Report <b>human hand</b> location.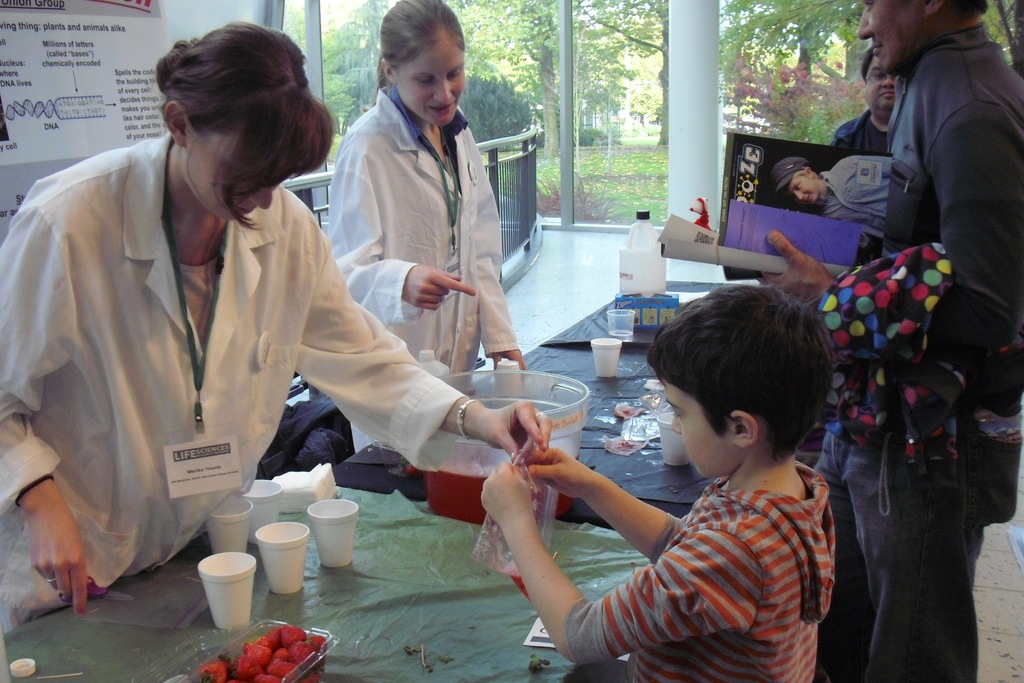
Report: bbox=[529, 449, 595, 499].
